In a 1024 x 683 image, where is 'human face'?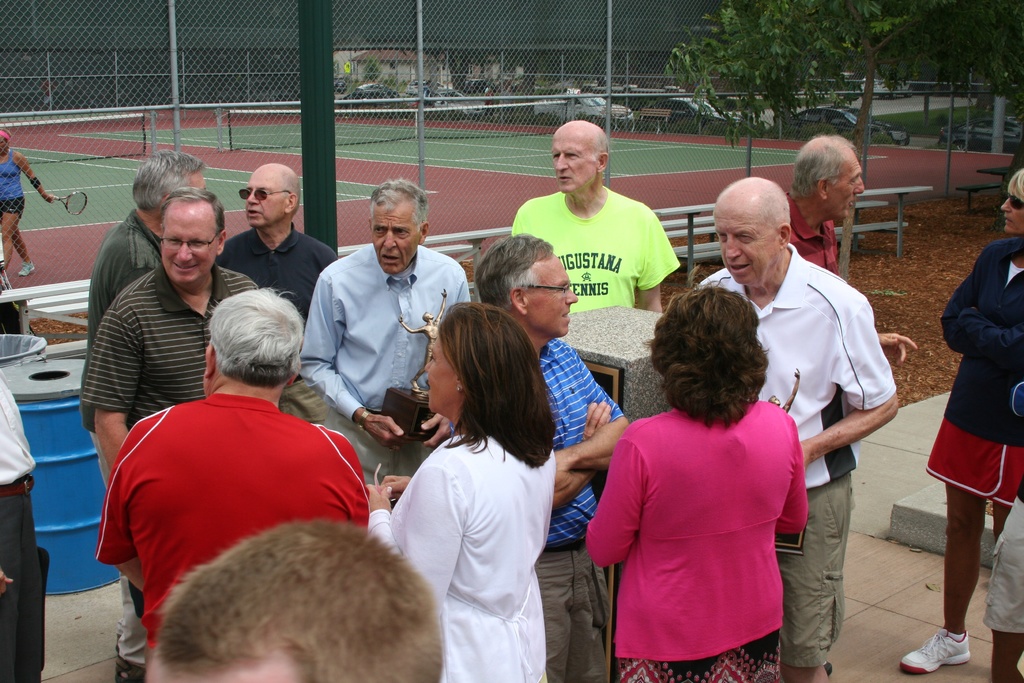
bbox=(422, 331, 453, 409).
